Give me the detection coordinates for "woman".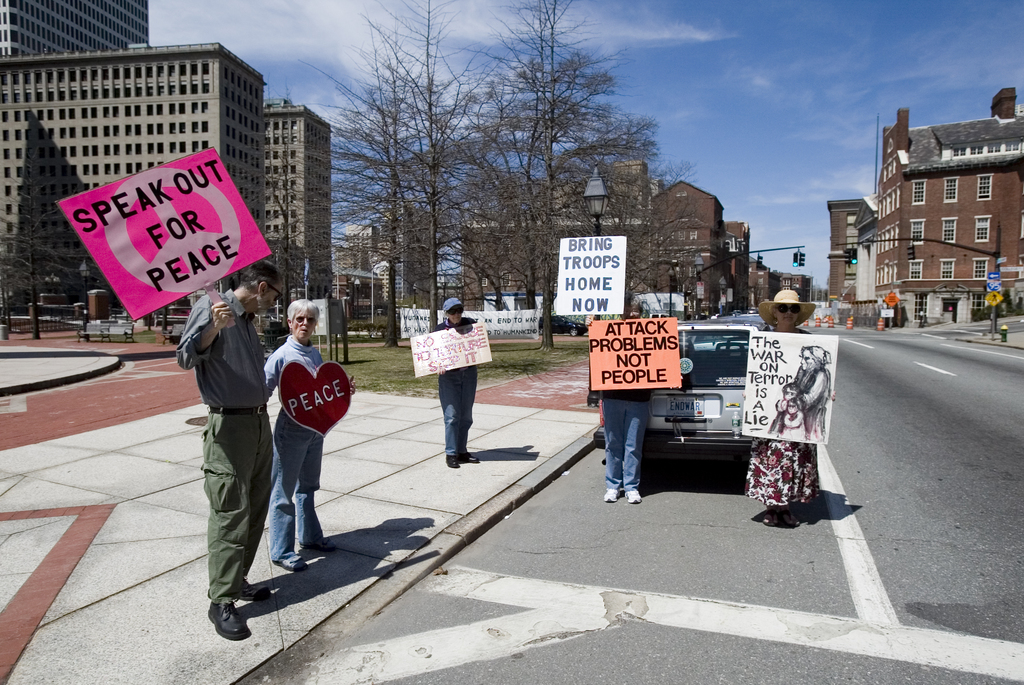
detection(794, 345, 831, 440).
